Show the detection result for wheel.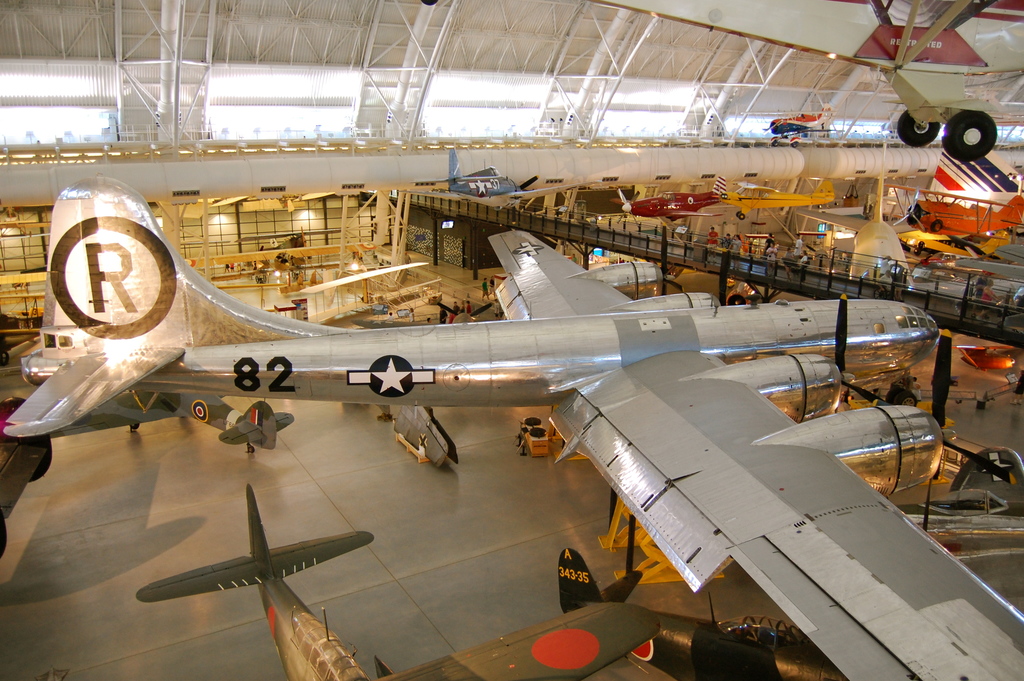
735:208:740:217.
